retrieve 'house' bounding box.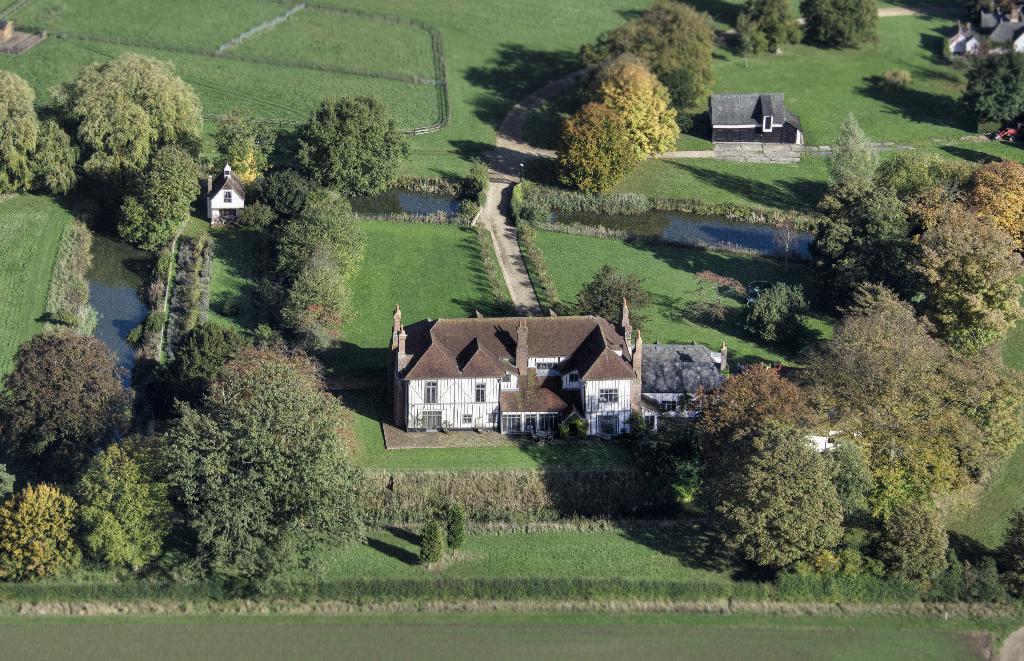
Bounding box: 207 164 246 230.
